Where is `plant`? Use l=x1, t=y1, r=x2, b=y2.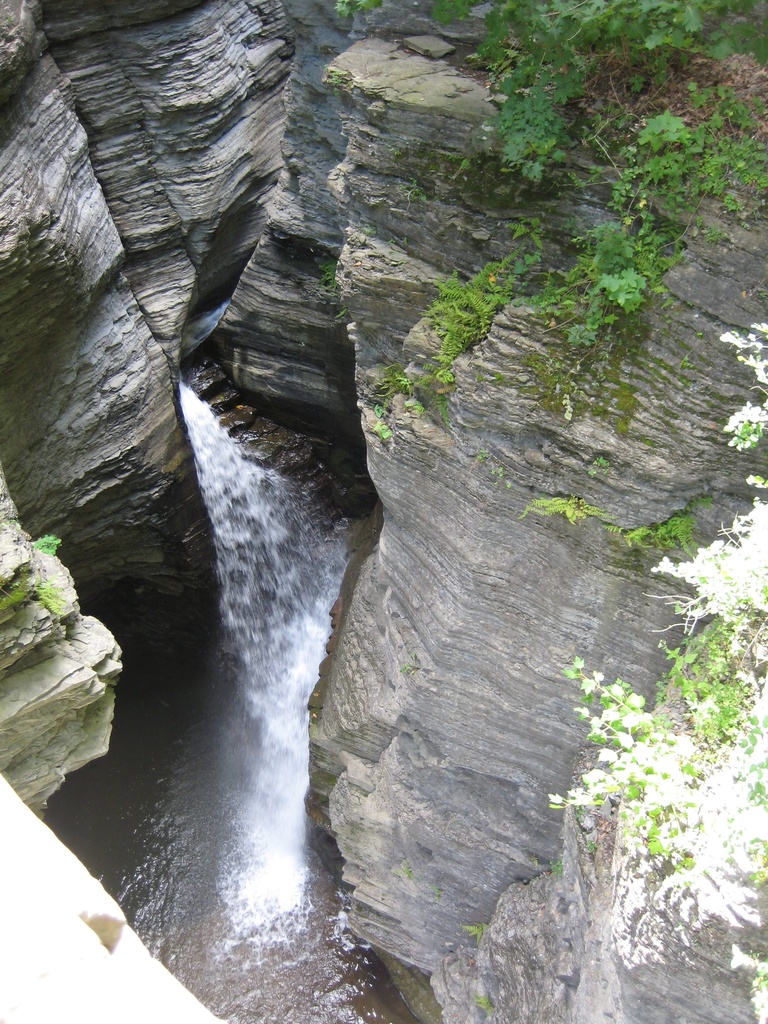
l=570, t=196, r=701, b=371.
